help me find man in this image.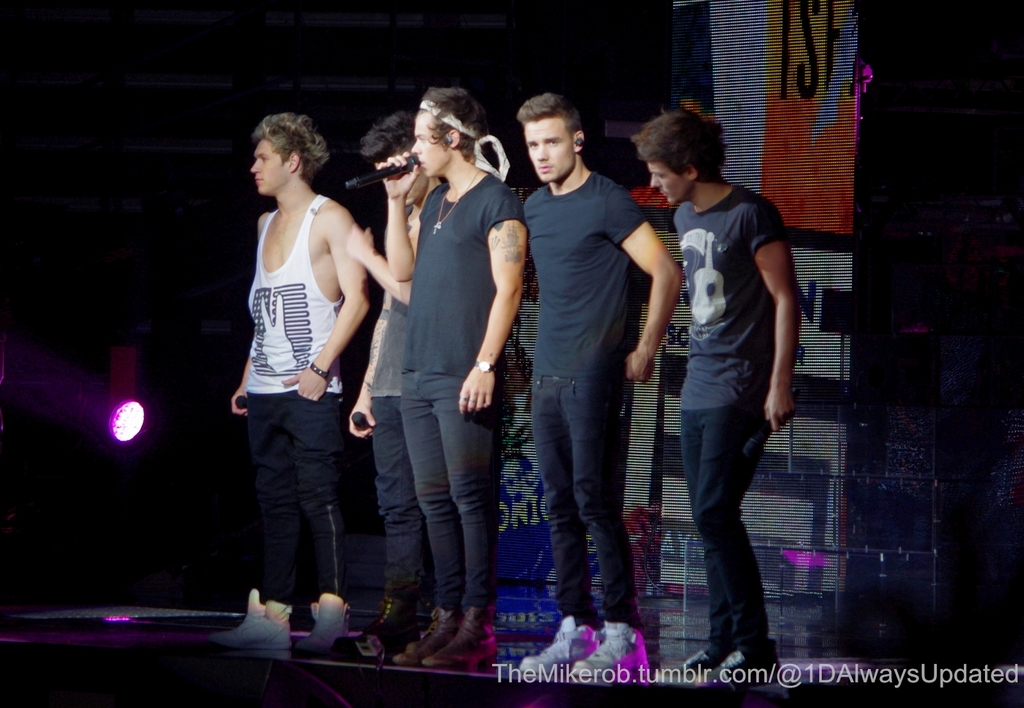
Found it: <bbox>638, 115, 812, 664</bbox>.
